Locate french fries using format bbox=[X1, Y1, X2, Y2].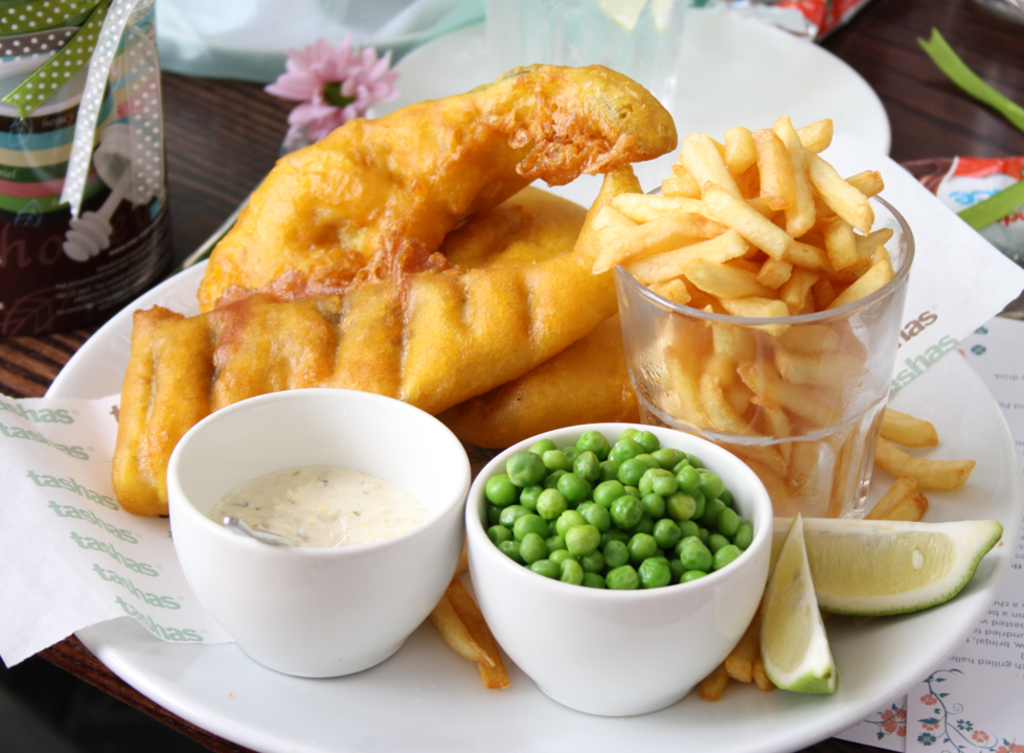
bbox=[448, 581, 515, 686].
